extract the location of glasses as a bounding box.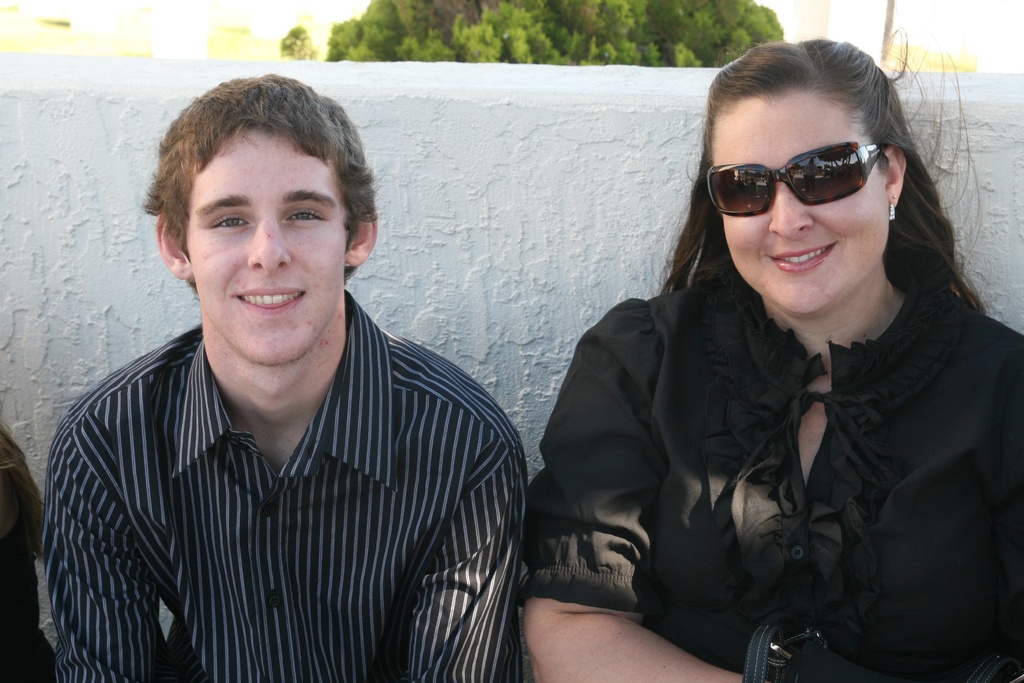
l=706, t=140, r=888, b=218.
